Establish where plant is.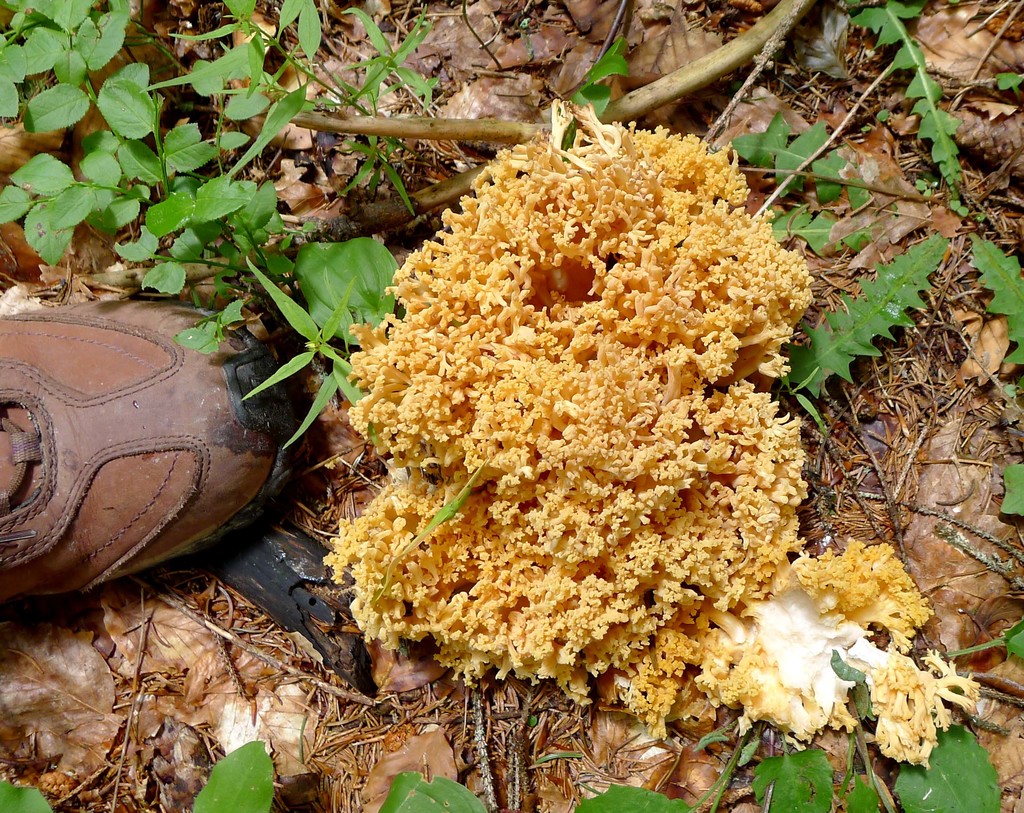
Established at left=380, top=773, right=502, bottom=812.
